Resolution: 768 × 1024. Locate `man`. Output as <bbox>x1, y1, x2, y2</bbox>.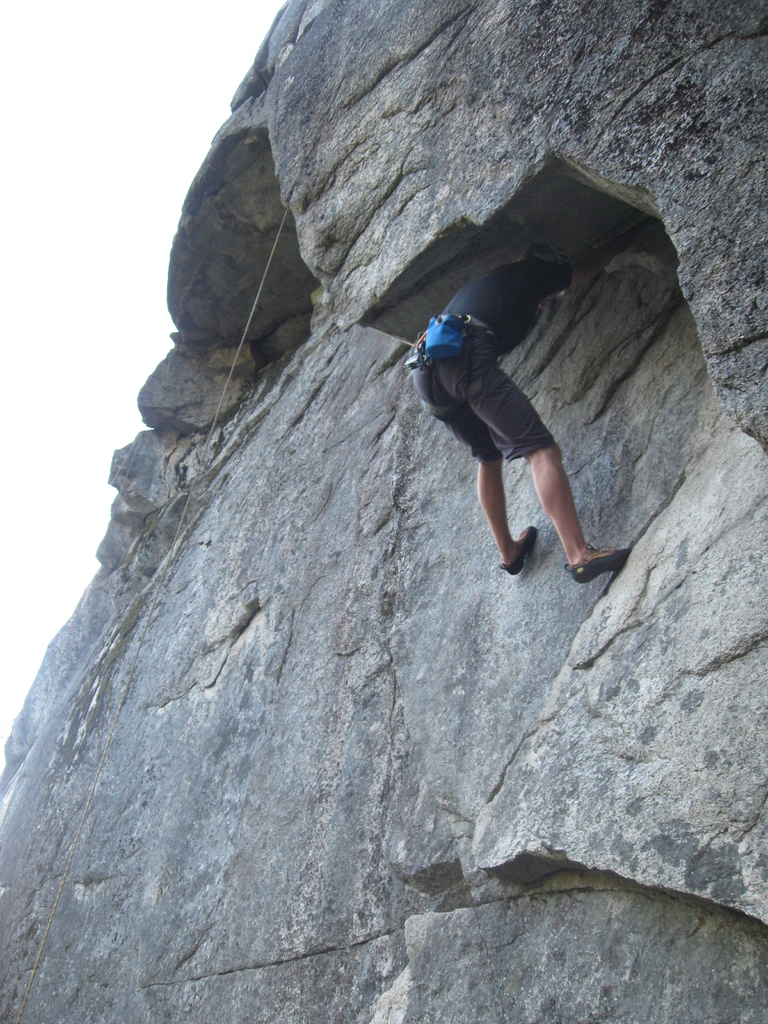
<bbox>428, 244, 627, 600</bbox>.
